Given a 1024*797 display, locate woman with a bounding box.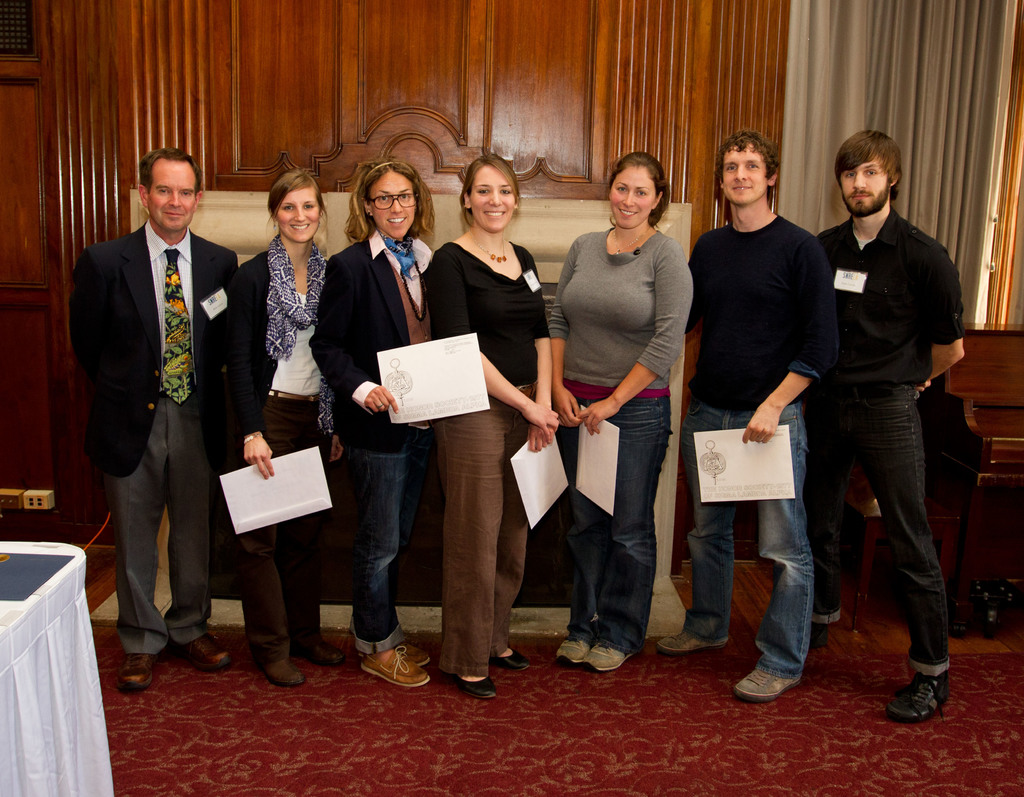
Located: bbox=[425, 154, 551, 699].
